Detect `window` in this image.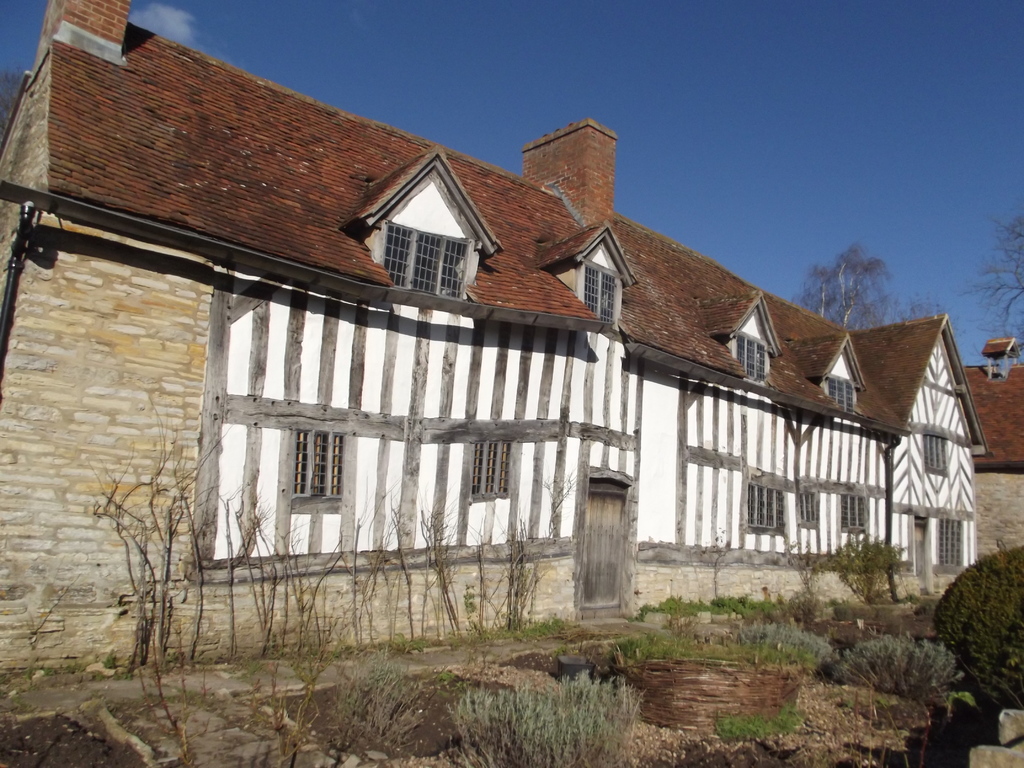
Detection: (584,259,619,327).
